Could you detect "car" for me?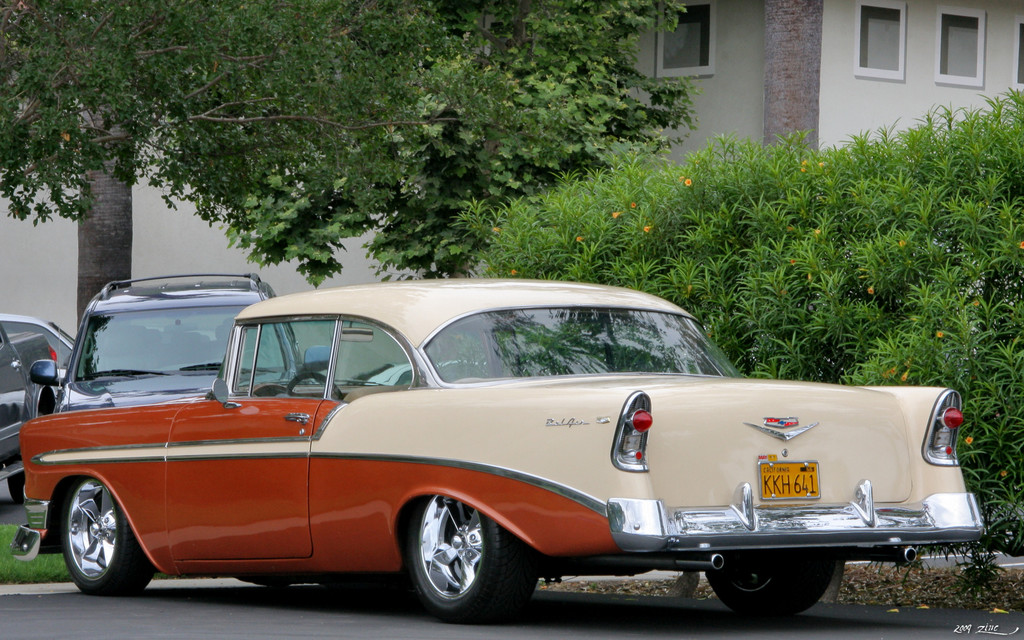
Detection result: Rect(0, 334, 58, 513).
